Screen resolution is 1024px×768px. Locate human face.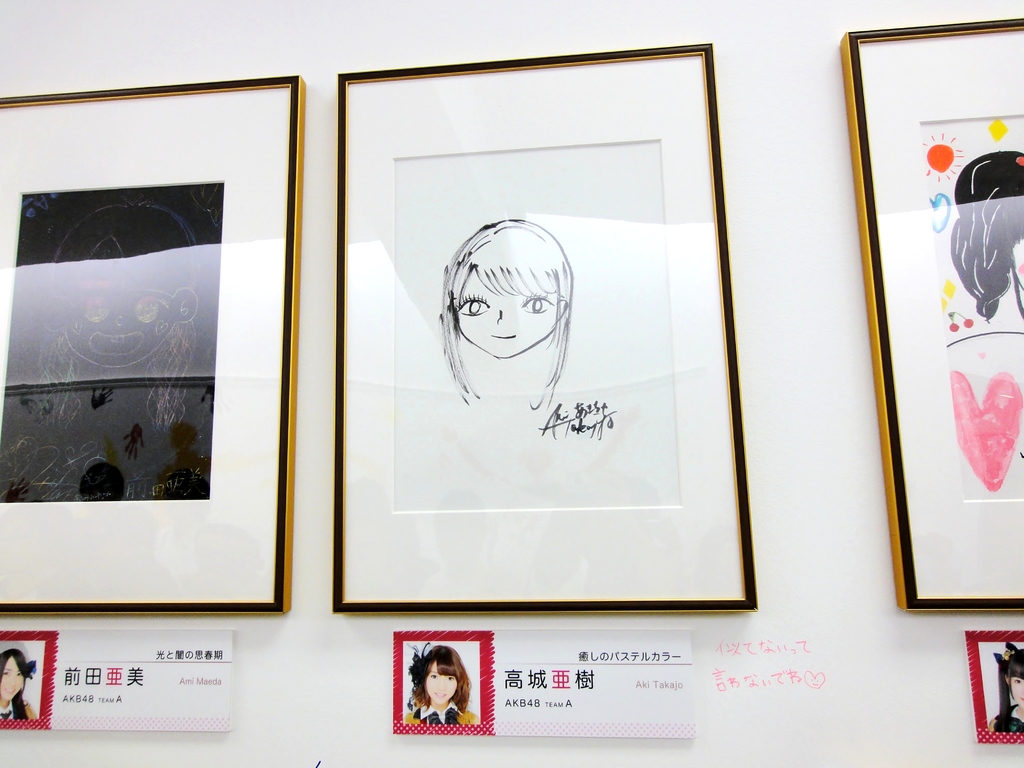
x1=1010 y1=671 x2=1023 y2=706.
